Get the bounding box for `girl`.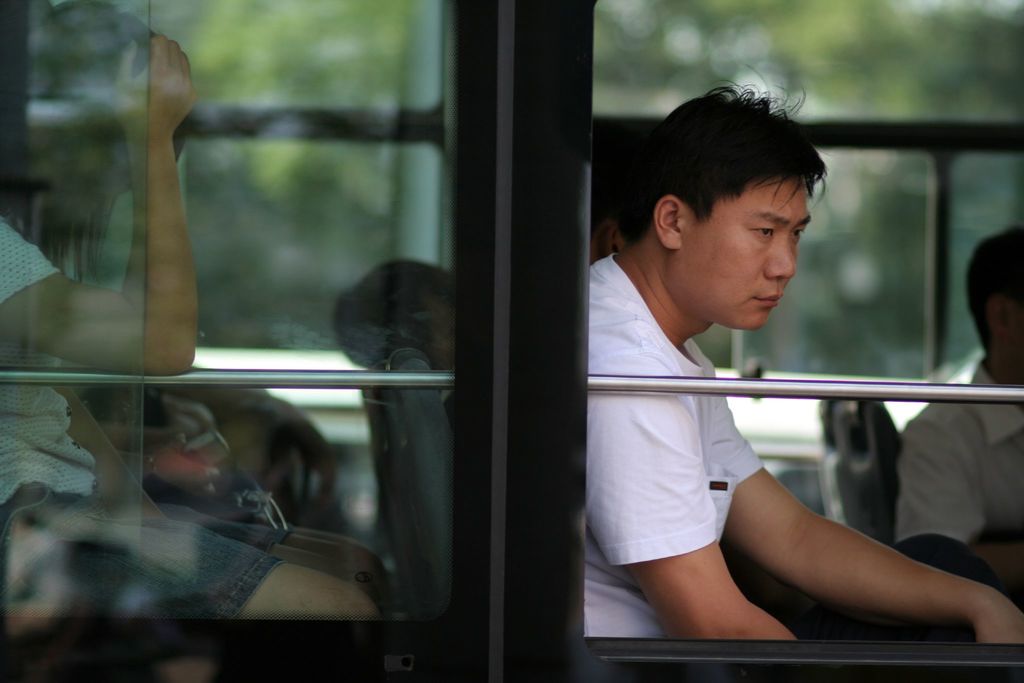
Rect(0, 0, 392, 627).
